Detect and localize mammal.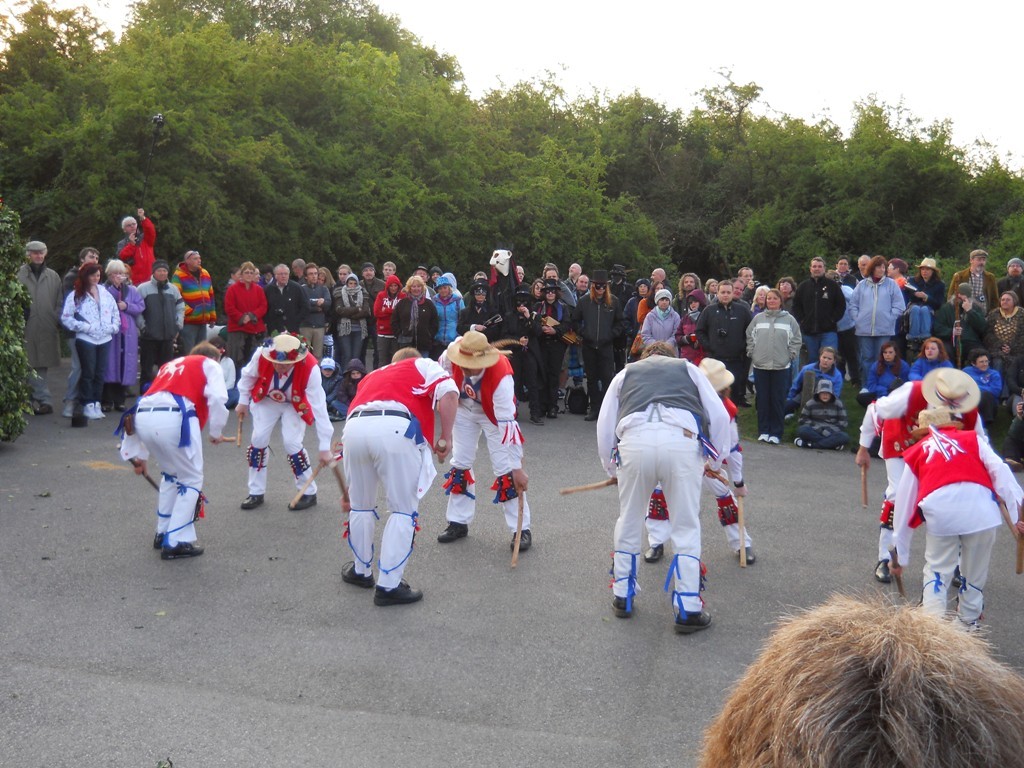
Localized at BBox(125, 321, 217, 556).
